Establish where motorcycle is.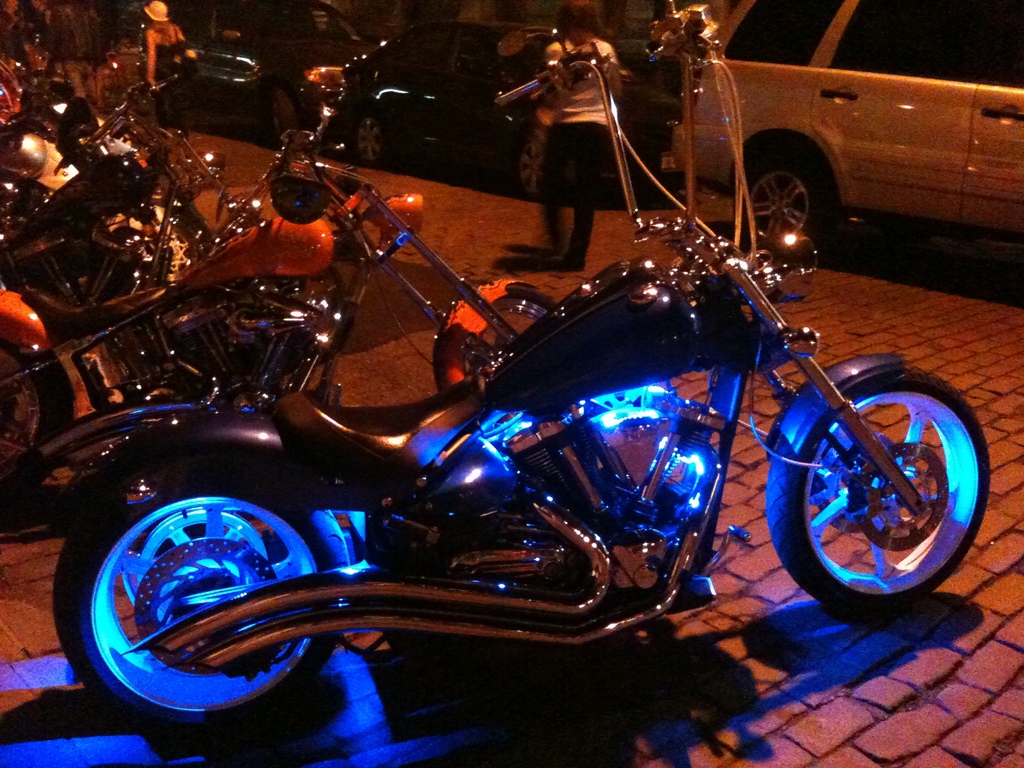
Established at (19,0,989,736).
